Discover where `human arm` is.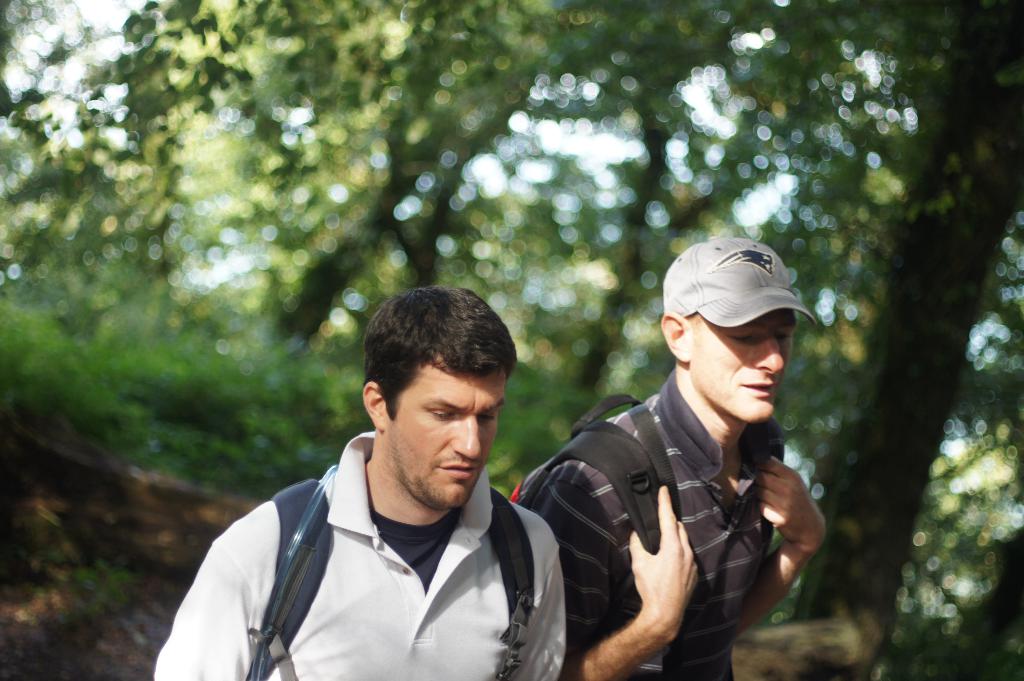
Discovered at crop(530, 466, 700, 679).
